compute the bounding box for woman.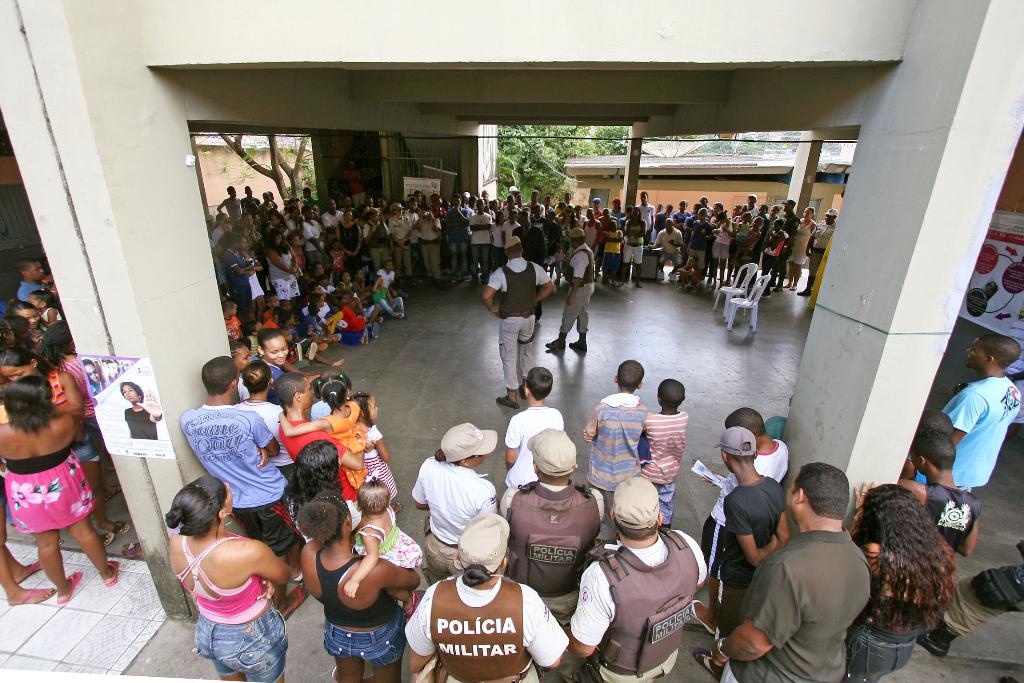
bbox=[404, 525, 572, 682].
